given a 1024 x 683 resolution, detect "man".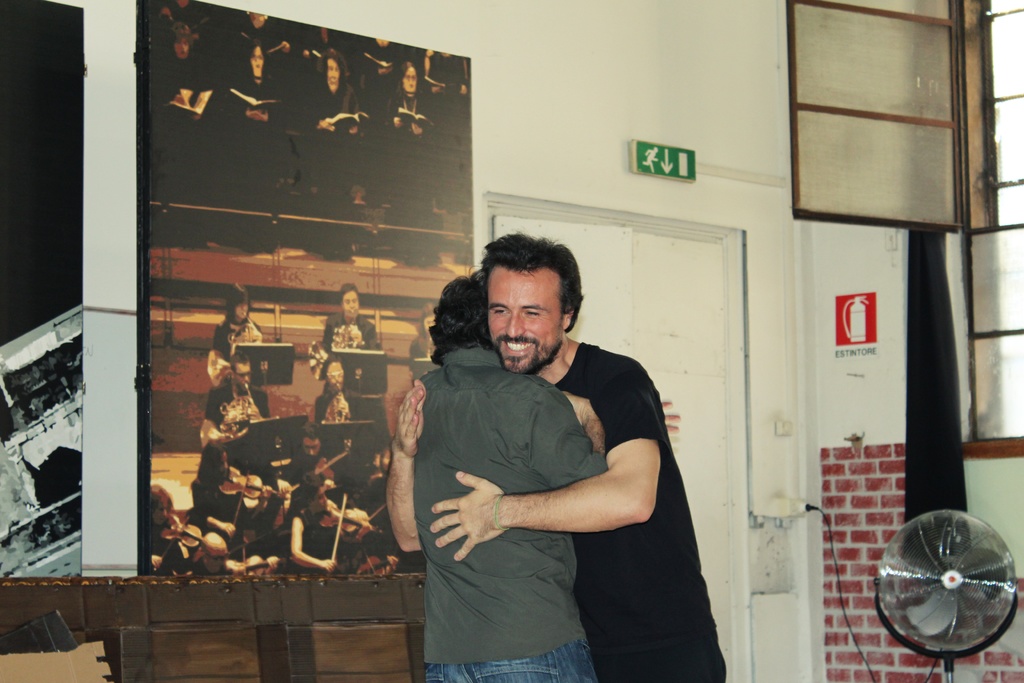
rect(414, 247, 710, 677).
